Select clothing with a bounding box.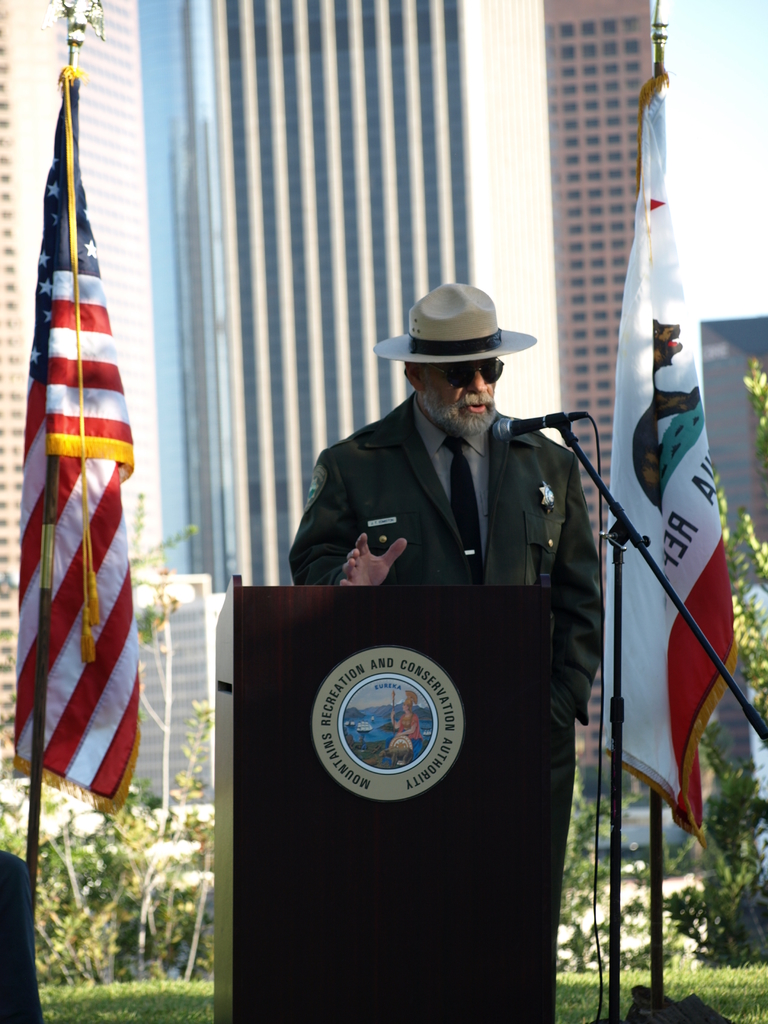
bbox=[287, 393, 612, 881].
